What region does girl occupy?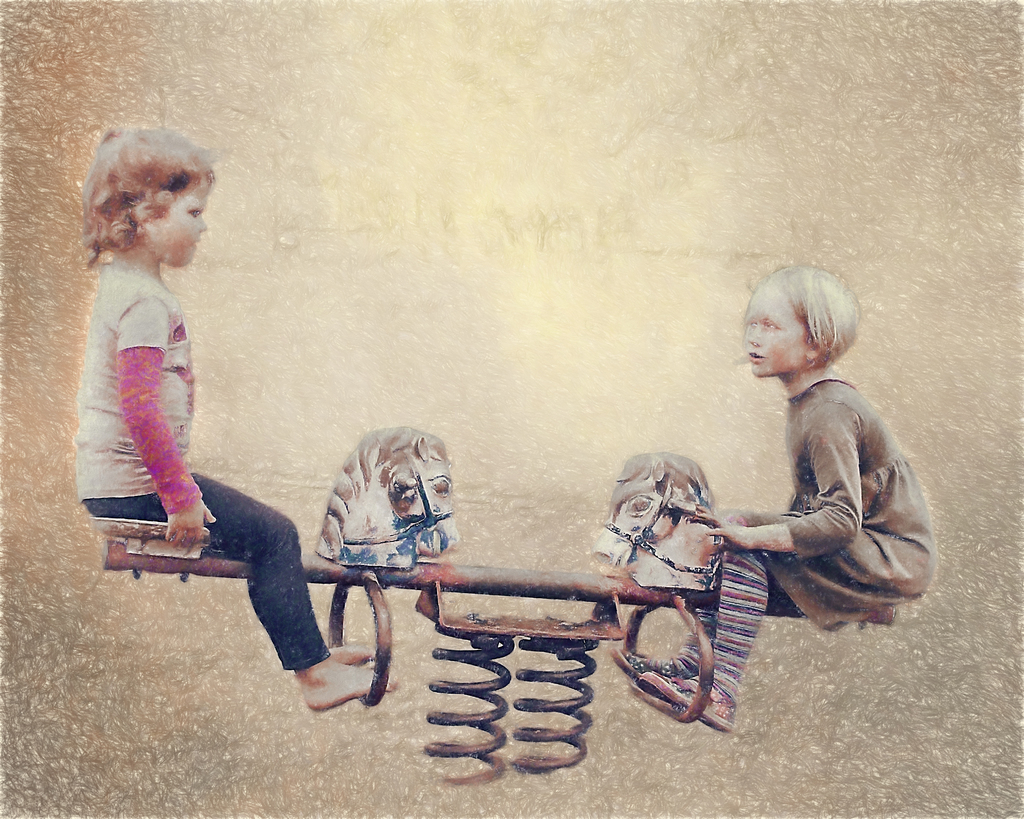
bbox=(76, 119, 397, 719).
